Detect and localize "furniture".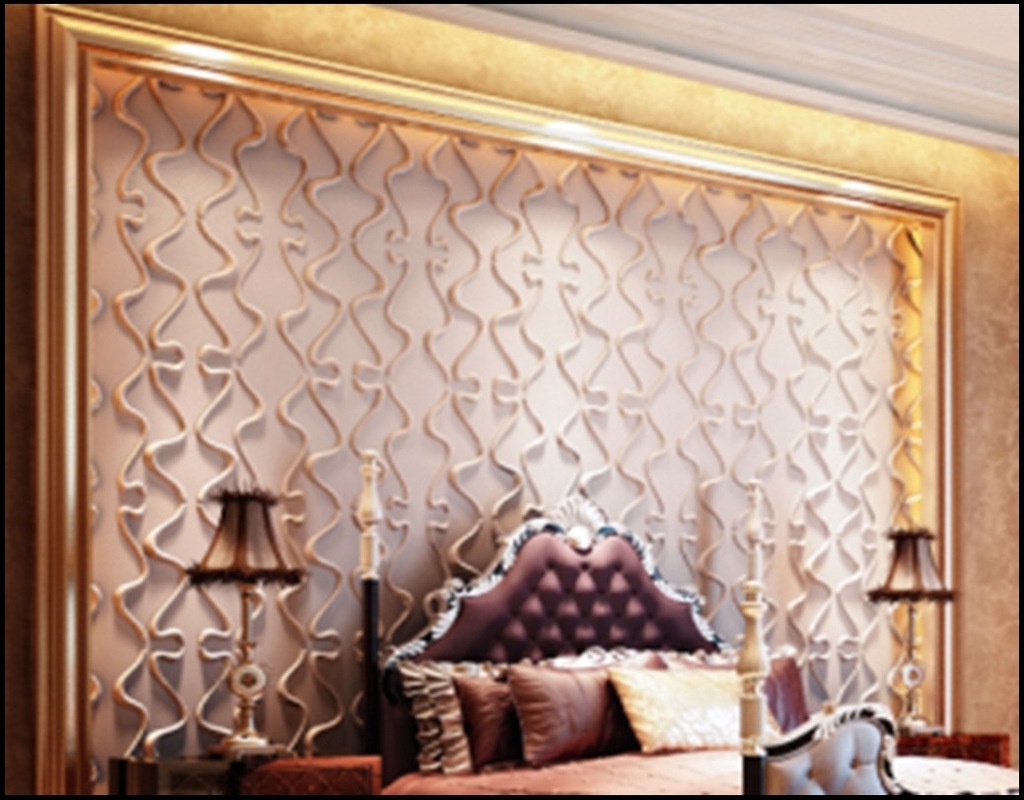
Localized at x1=892 y1=730 x2=1007 y2=767.
